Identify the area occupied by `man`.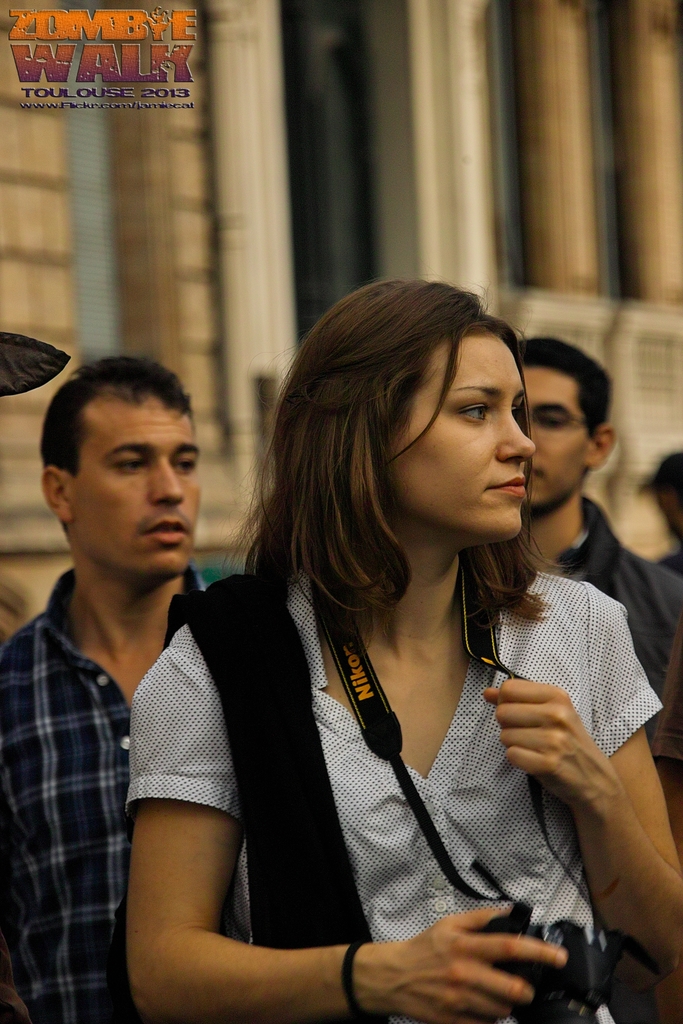
Area: x1=513 y1=335 x2=682 y2=729.
